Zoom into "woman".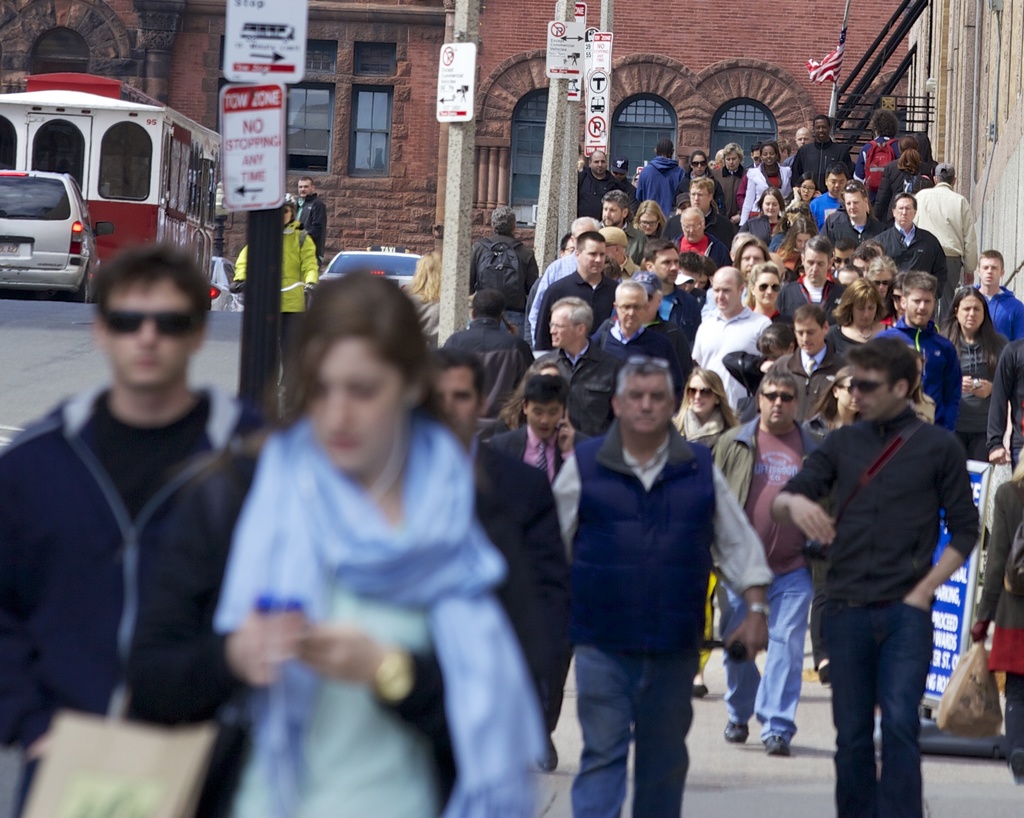
Zoom target: bbox=[694, 253, 718, 293].
